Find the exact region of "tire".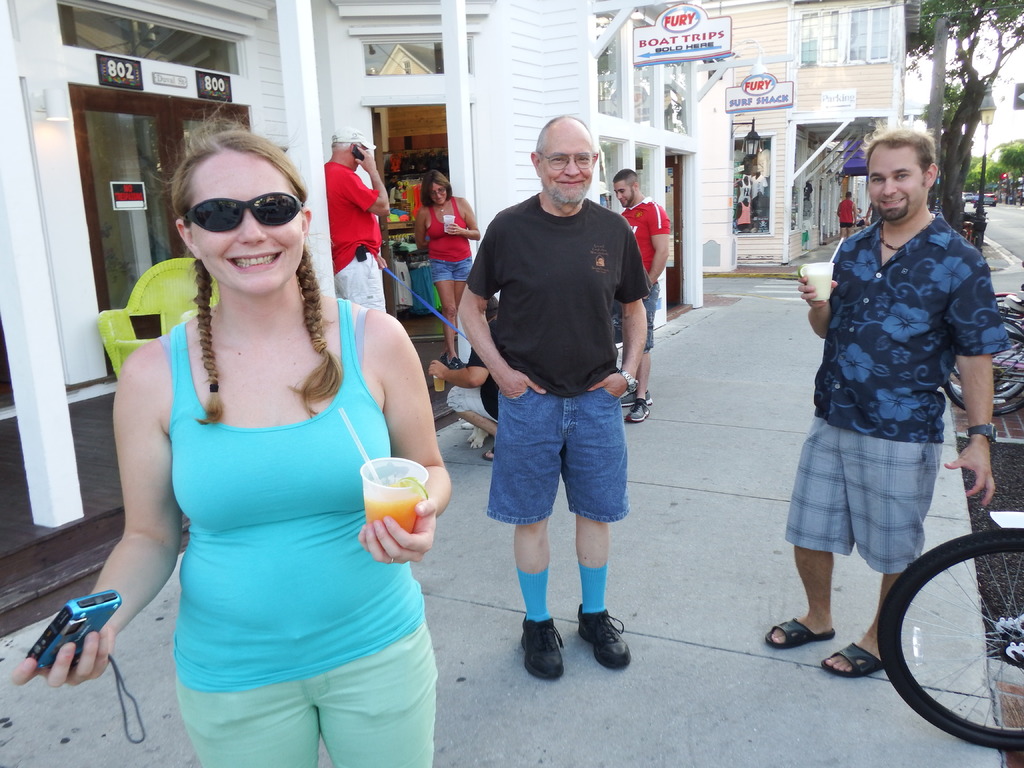
Exact region: 872 511 1023 748.
